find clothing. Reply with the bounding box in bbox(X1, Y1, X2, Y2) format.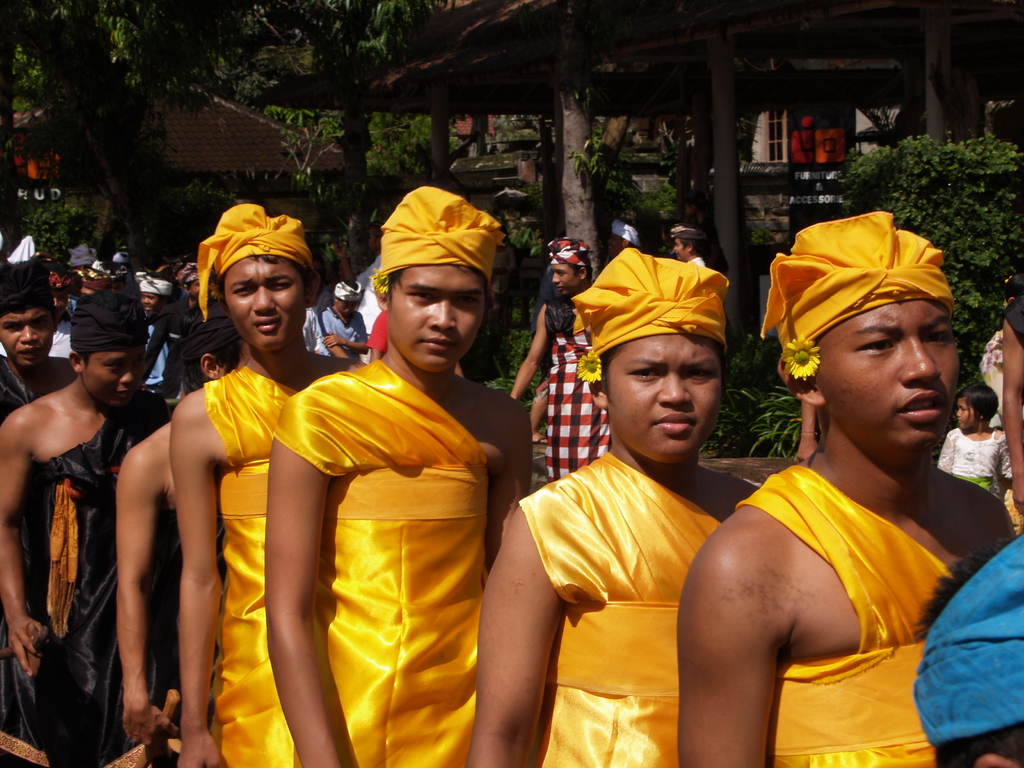
bbox(0, 356, 72, 748).
